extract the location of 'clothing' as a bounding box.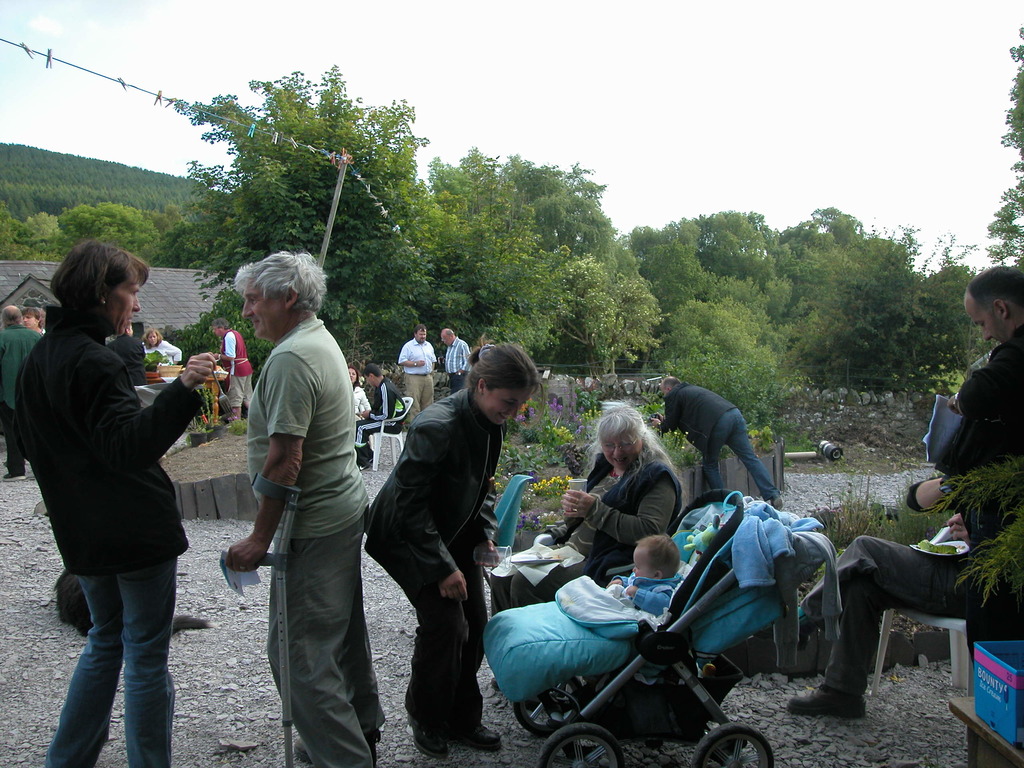
BBox(145, 340, 184, 362).
